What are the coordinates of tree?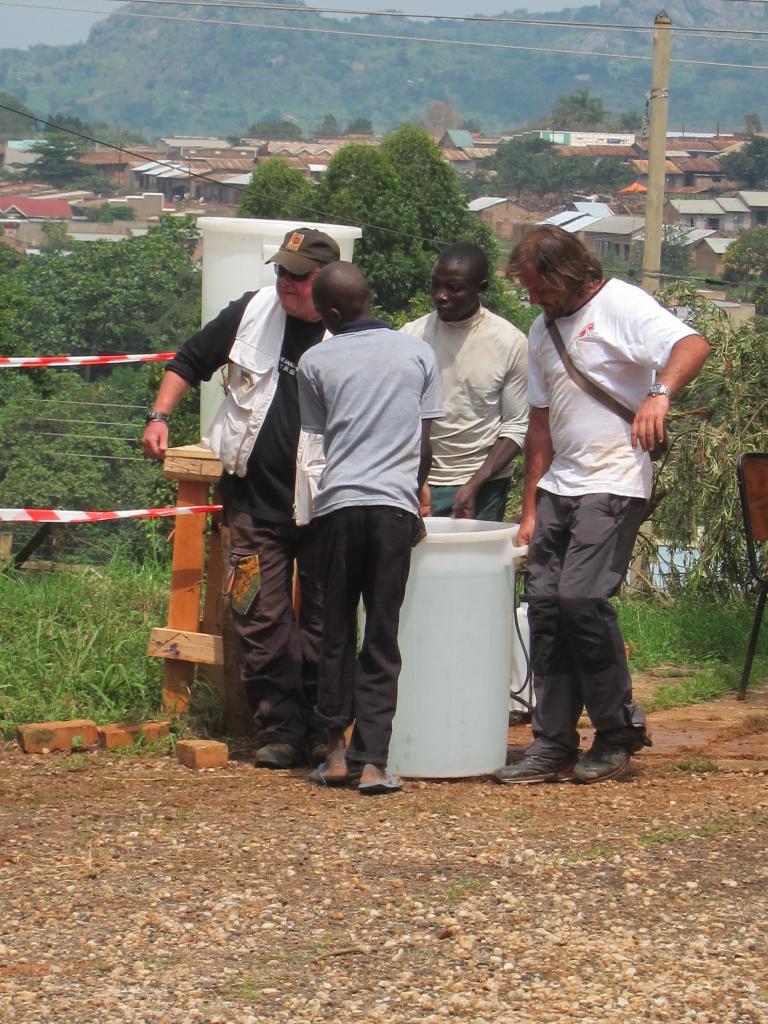
select_region(628, 225, 687, 302).
